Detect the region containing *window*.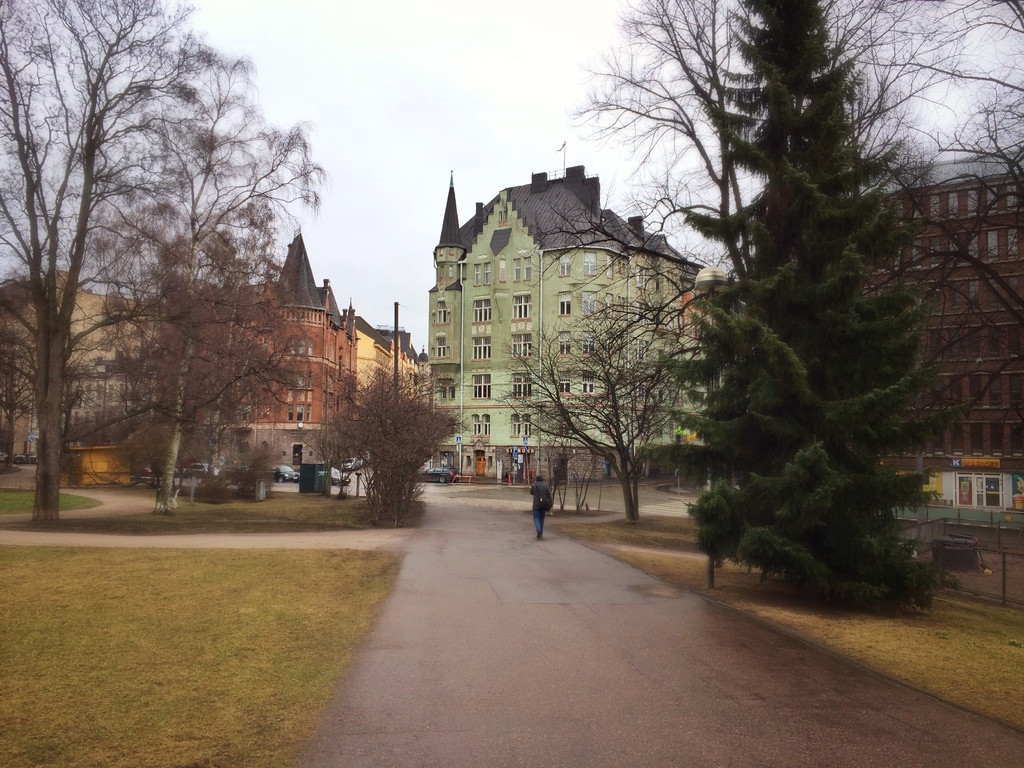
<box>484,417,486,434</box>.
